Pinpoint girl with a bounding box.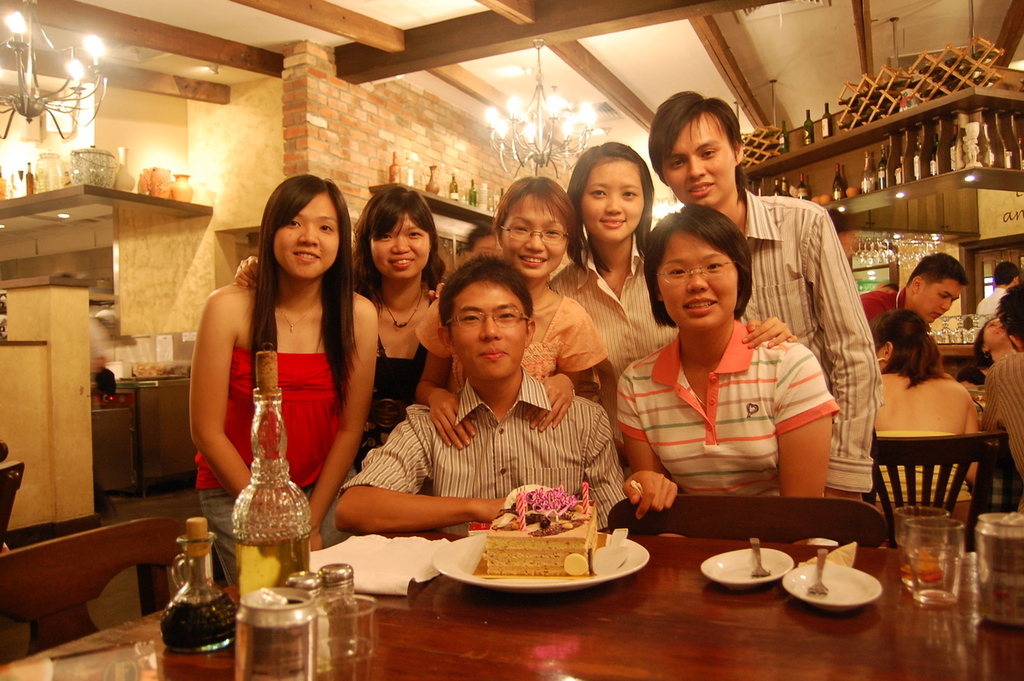
[left=233, top=186, right=449, bottom=468].
